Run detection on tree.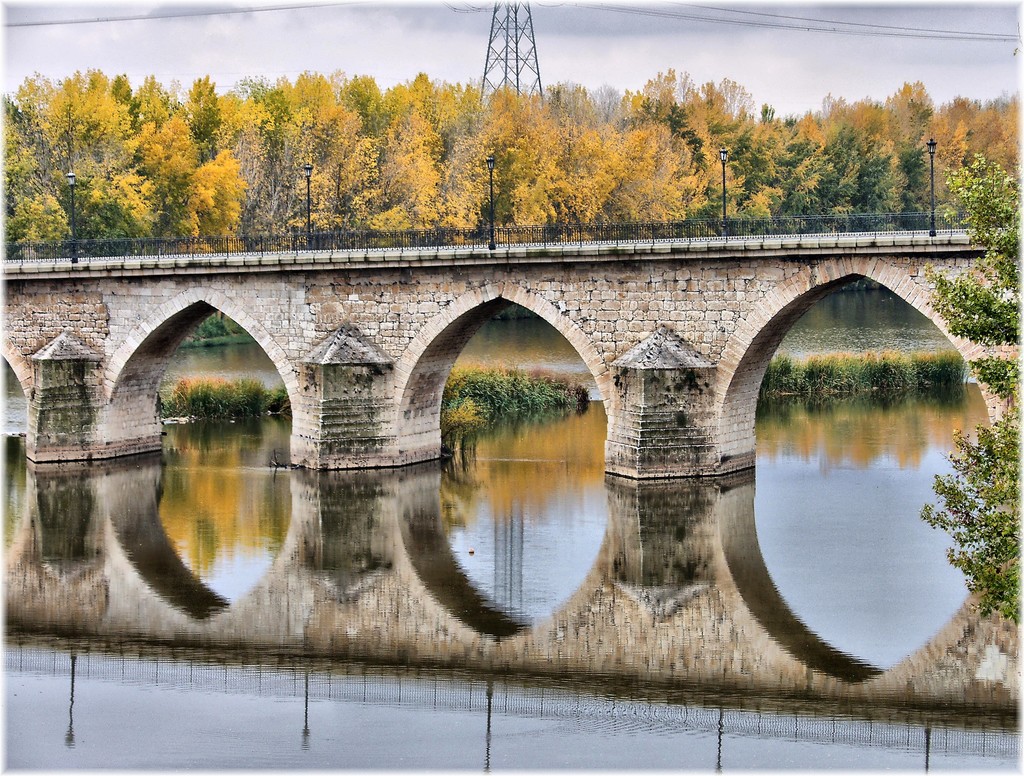
Result: Rect(941, 247, 1023, 586).
